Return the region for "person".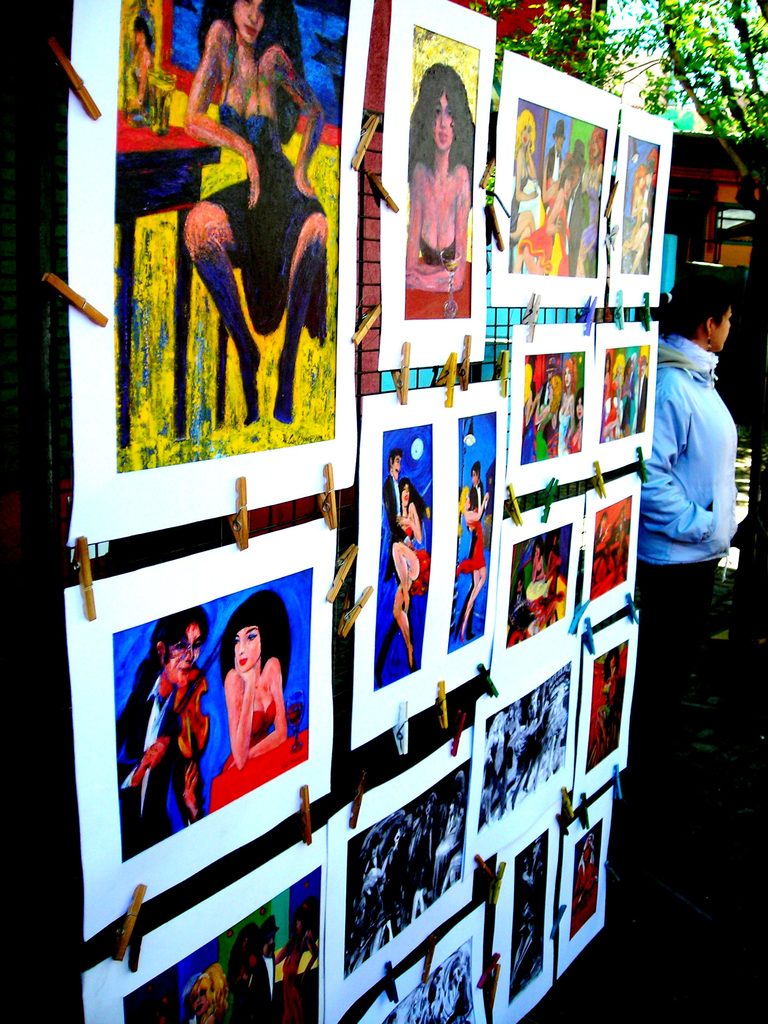
x1=468, y1=463, x2=495, y2=557.
